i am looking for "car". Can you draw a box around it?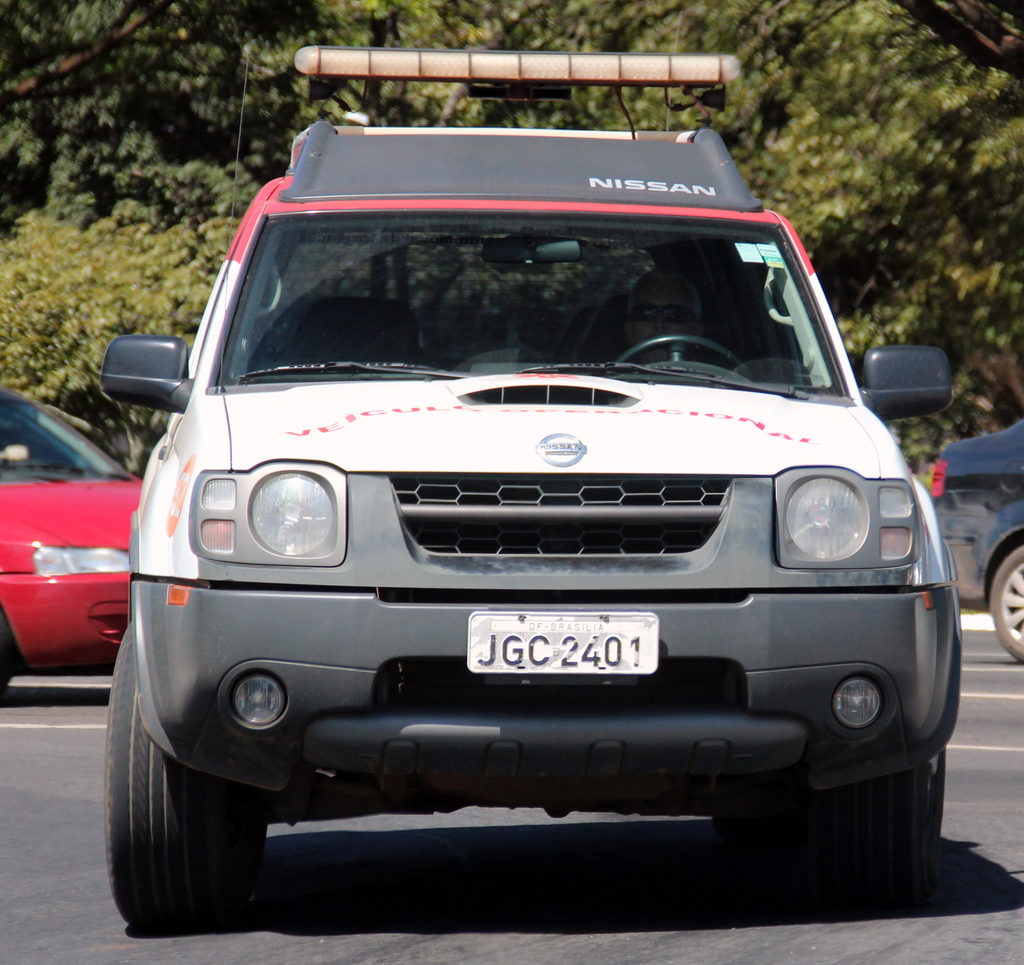
Sure, the bounding box is crop(92, 94, 950, 921).
